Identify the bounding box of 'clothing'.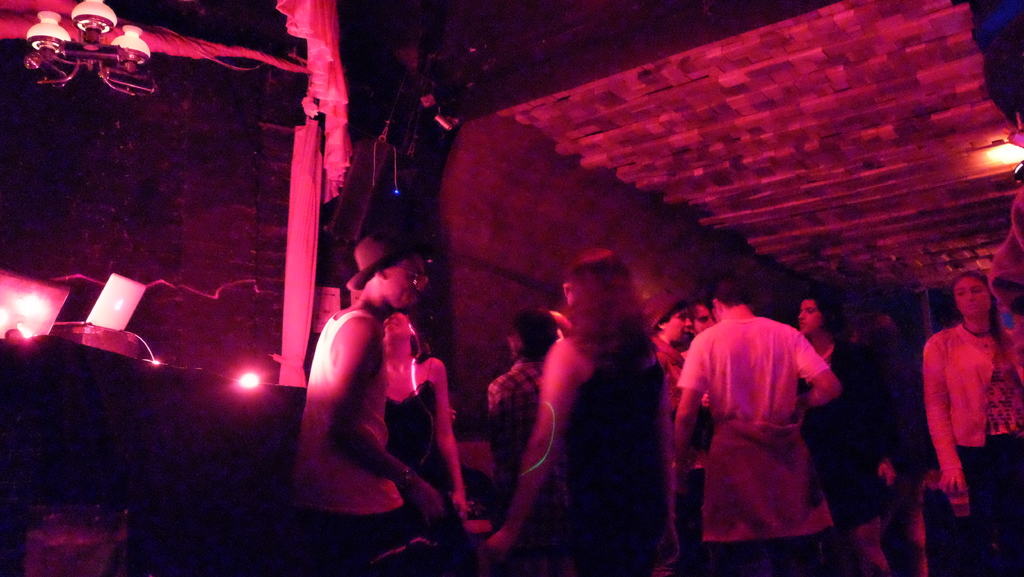
(386,375,457,503).
